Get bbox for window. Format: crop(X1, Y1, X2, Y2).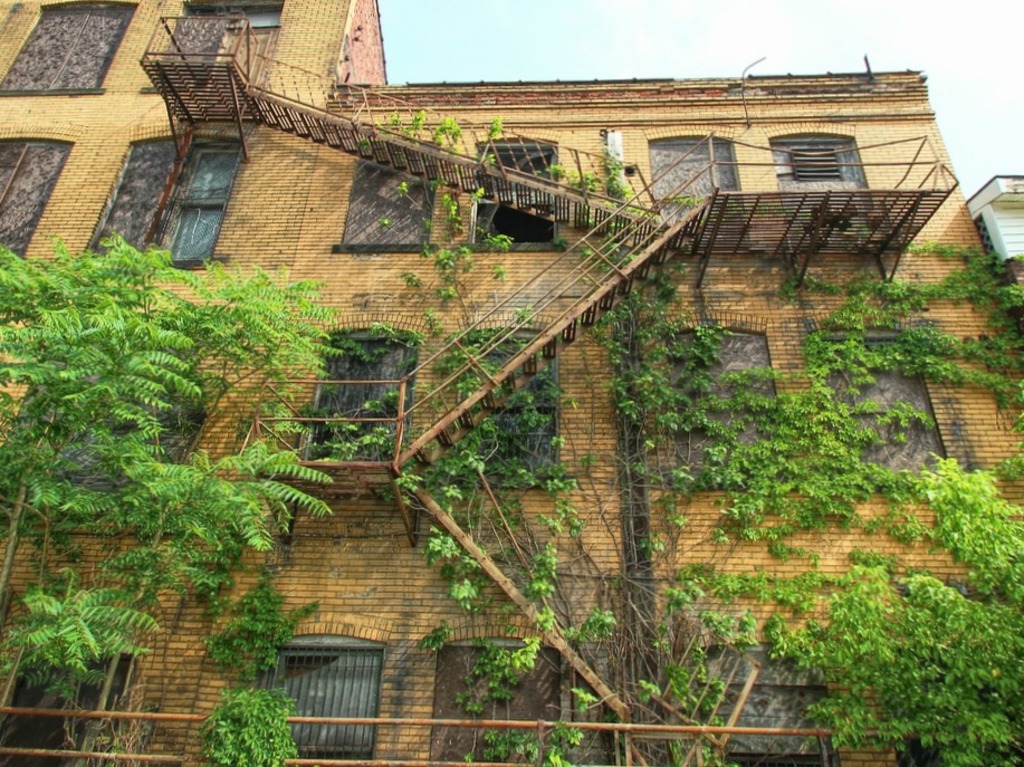
crop(427, 632, 563, 766).
